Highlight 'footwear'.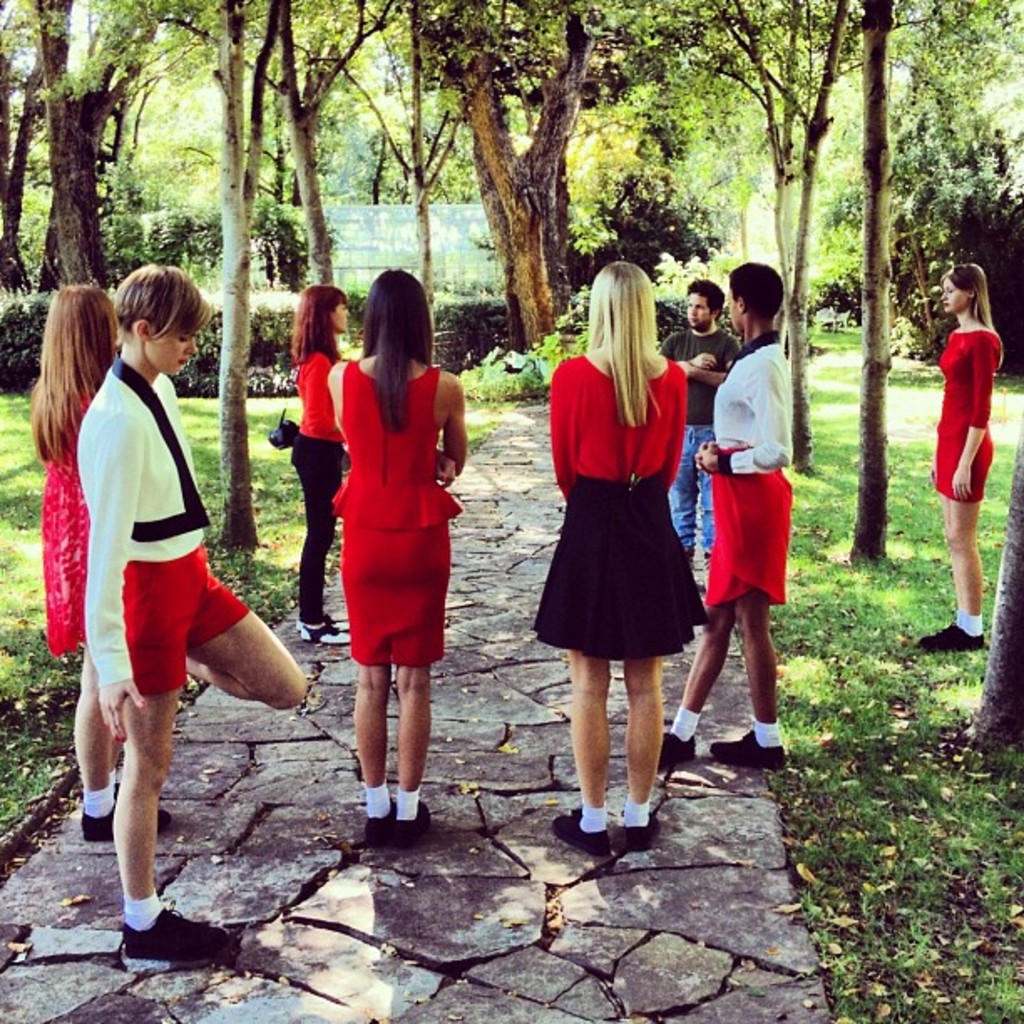
Highlighted region: 656 723 694 766.
